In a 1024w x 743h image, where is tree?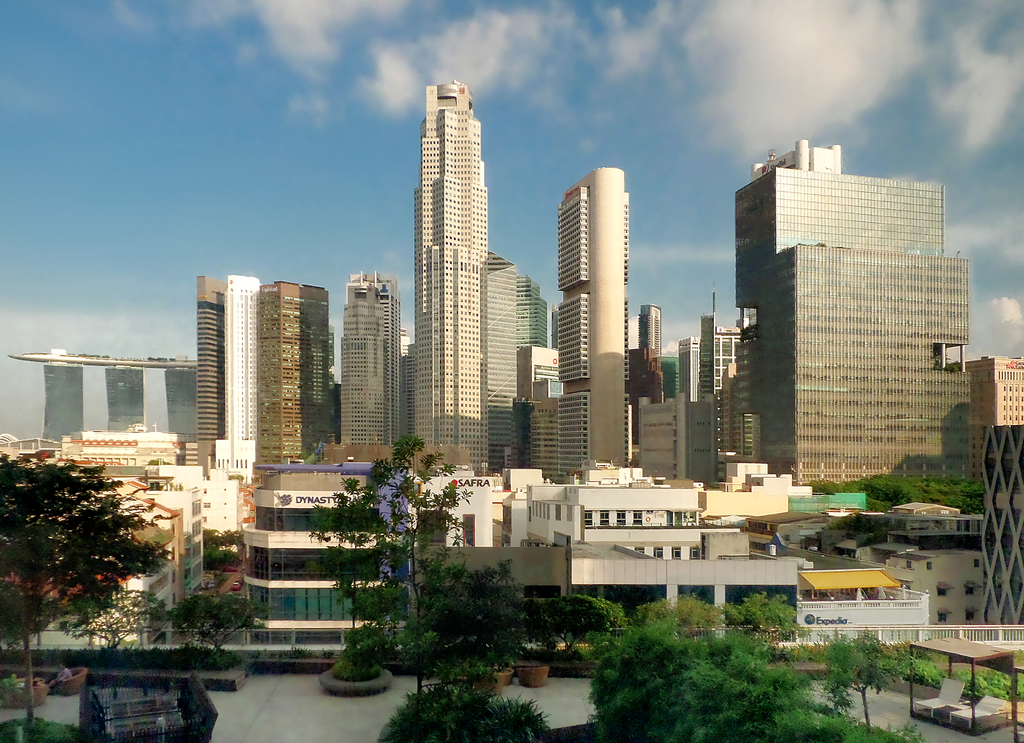
{"left": 819, "top": 466, "right": 973, "bottom": 528}.
